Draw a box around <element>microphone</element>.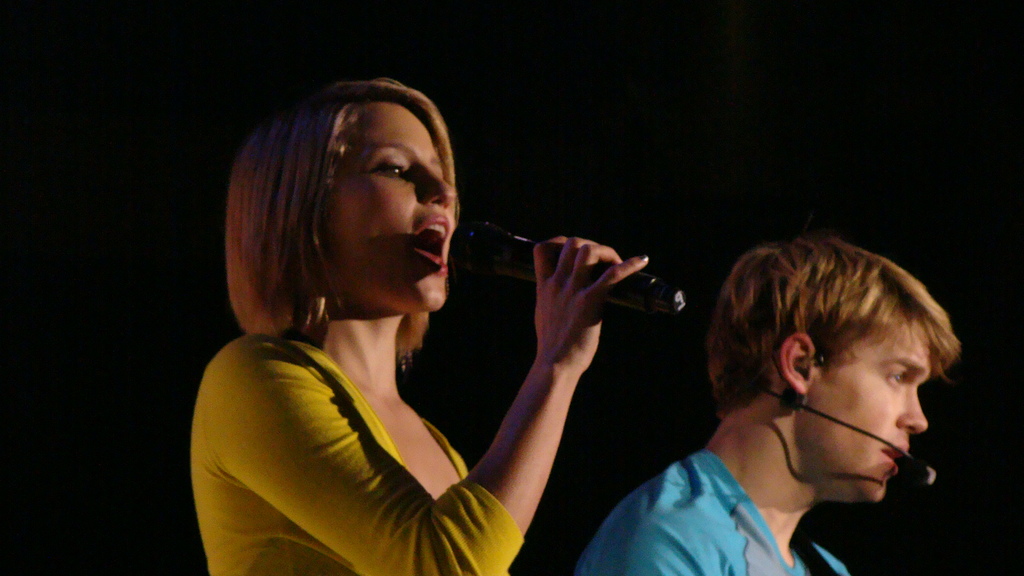
908:458:939:484.
